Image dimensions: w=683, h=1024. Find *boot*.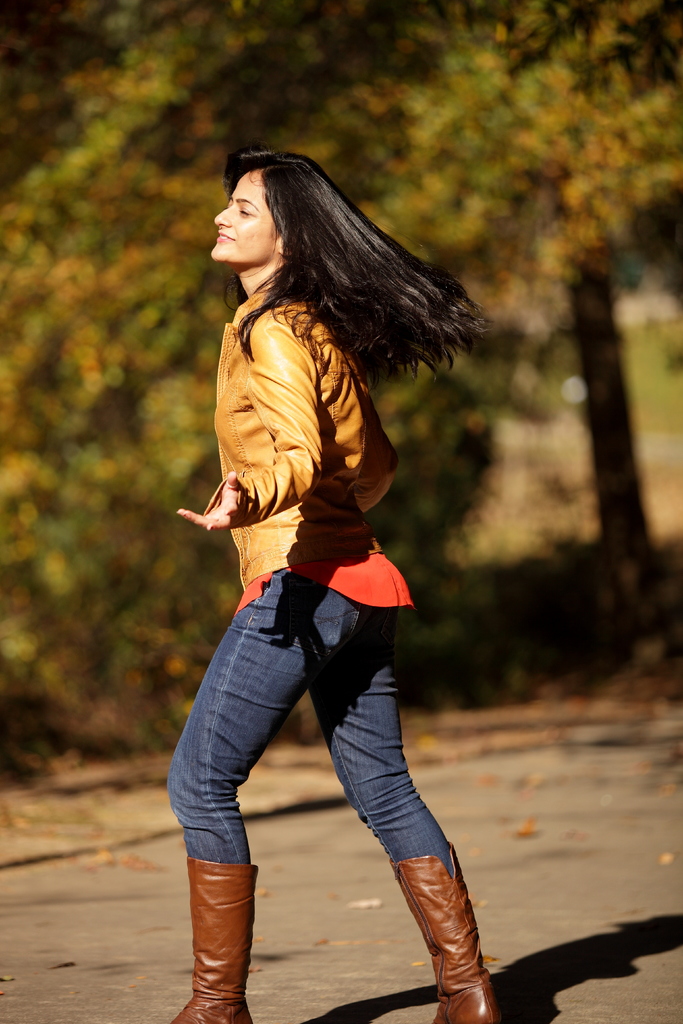
crop(388, 838, 503, 1011).
